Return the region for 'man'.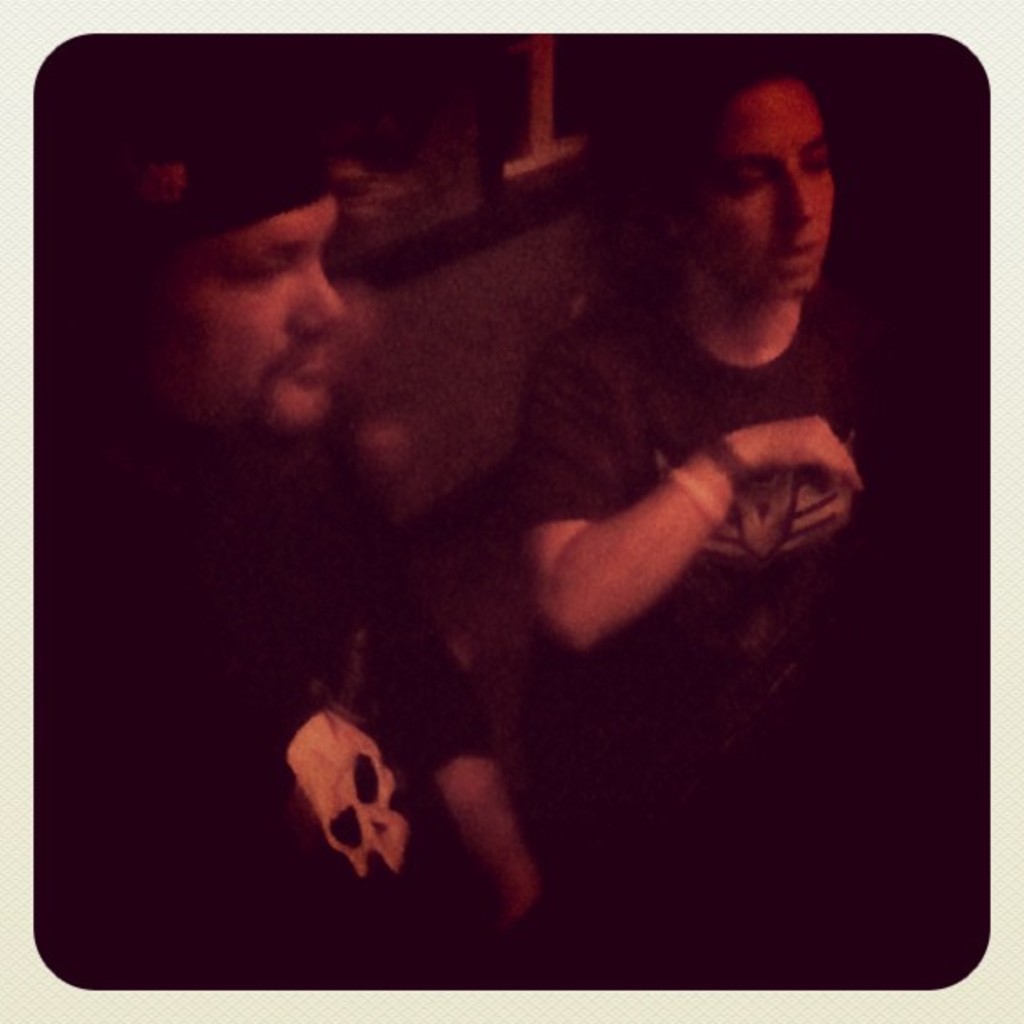
x1=42 y1=105 x2=549 y2=979.
